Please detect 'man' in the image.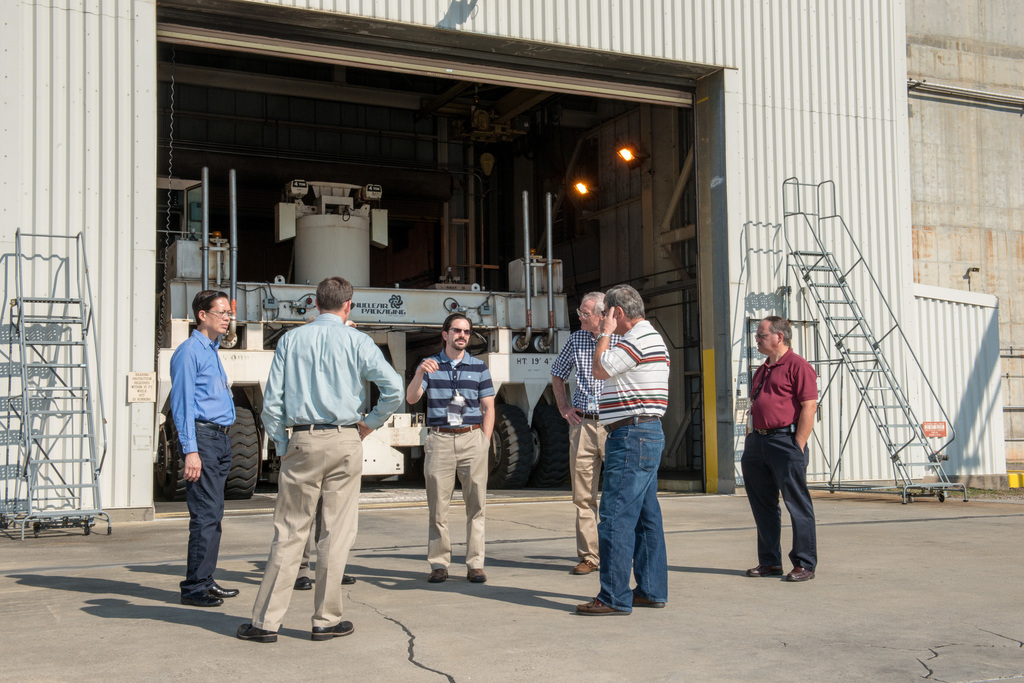
l=574, t=284, r=671, b=615.
